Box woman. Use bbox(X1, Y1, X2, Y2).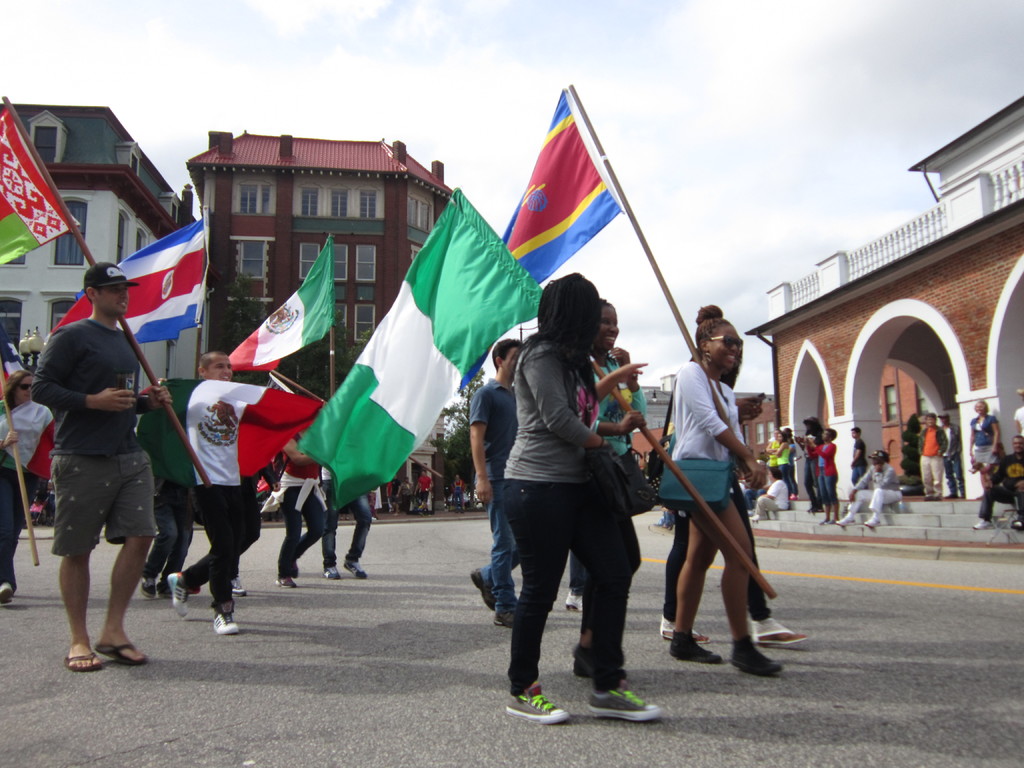
bbox(771, 423, 794, 506).
